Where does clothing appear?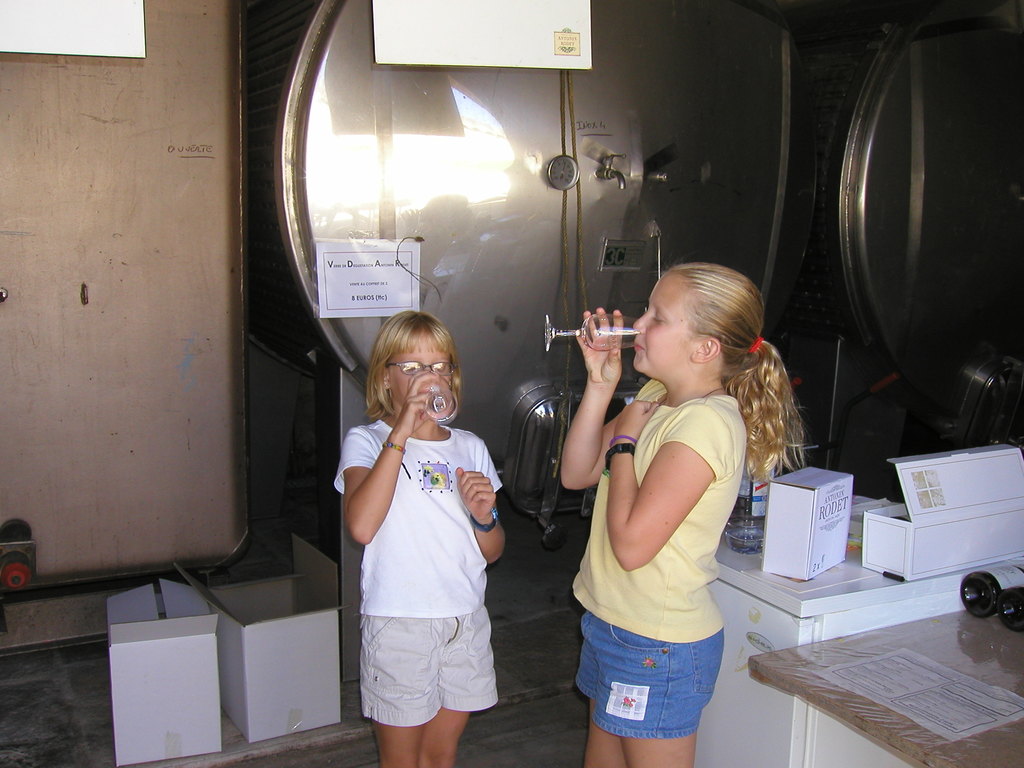
Appears at <box>335,424,528,723</box>.
